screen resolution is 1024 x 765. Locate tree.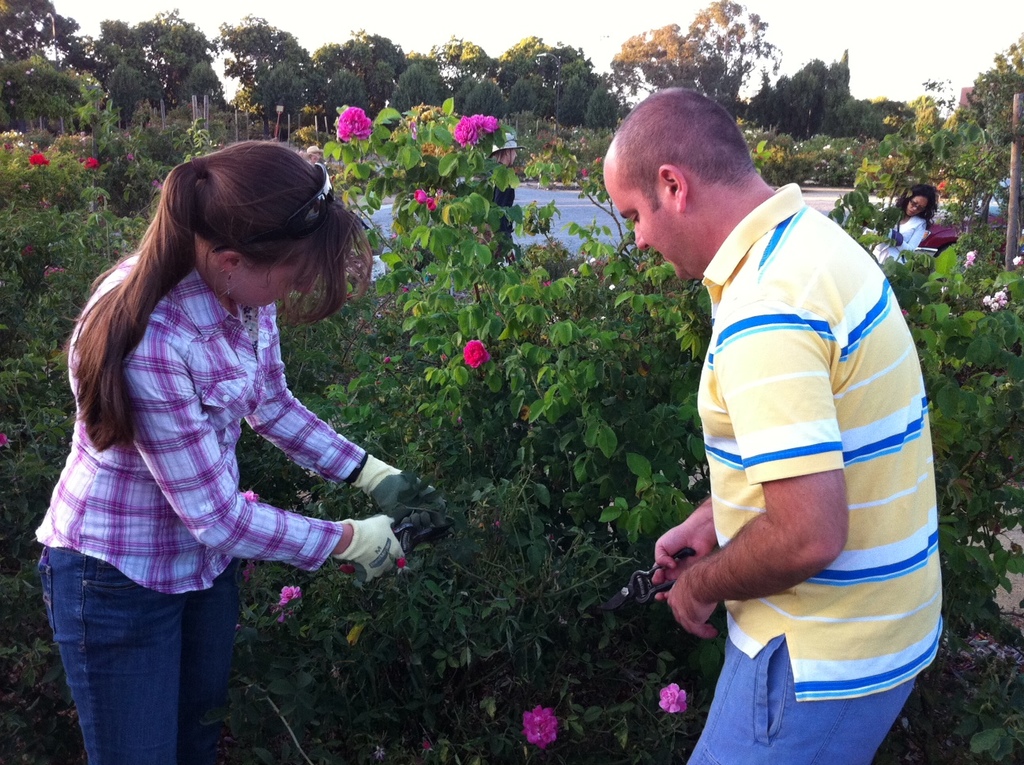
{"x1": 0, "y1": 45, "x2": 61, "y2": 145}.
